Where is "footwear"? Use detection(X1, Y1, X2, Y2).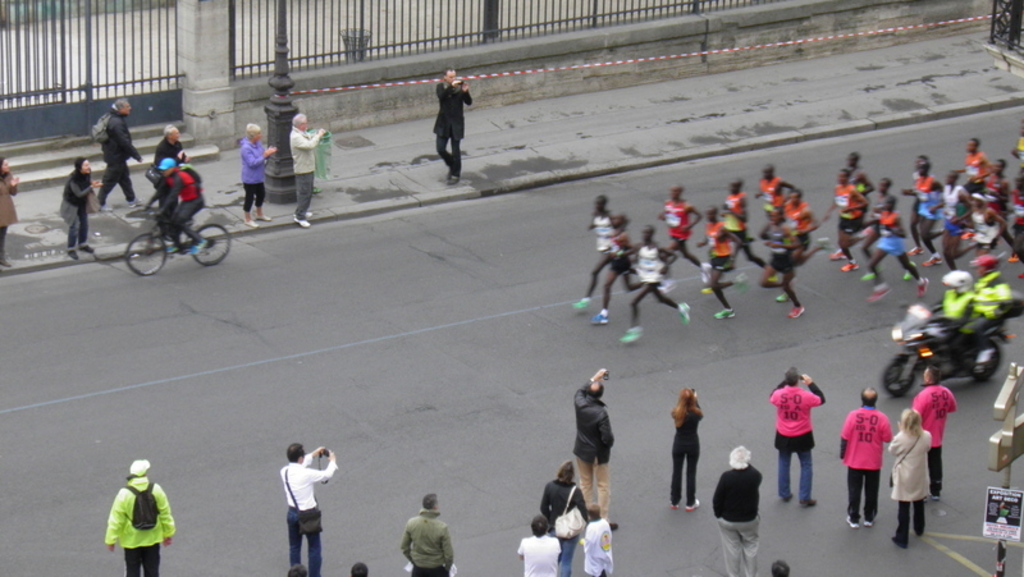
detection(257, 203, 274, 223).
